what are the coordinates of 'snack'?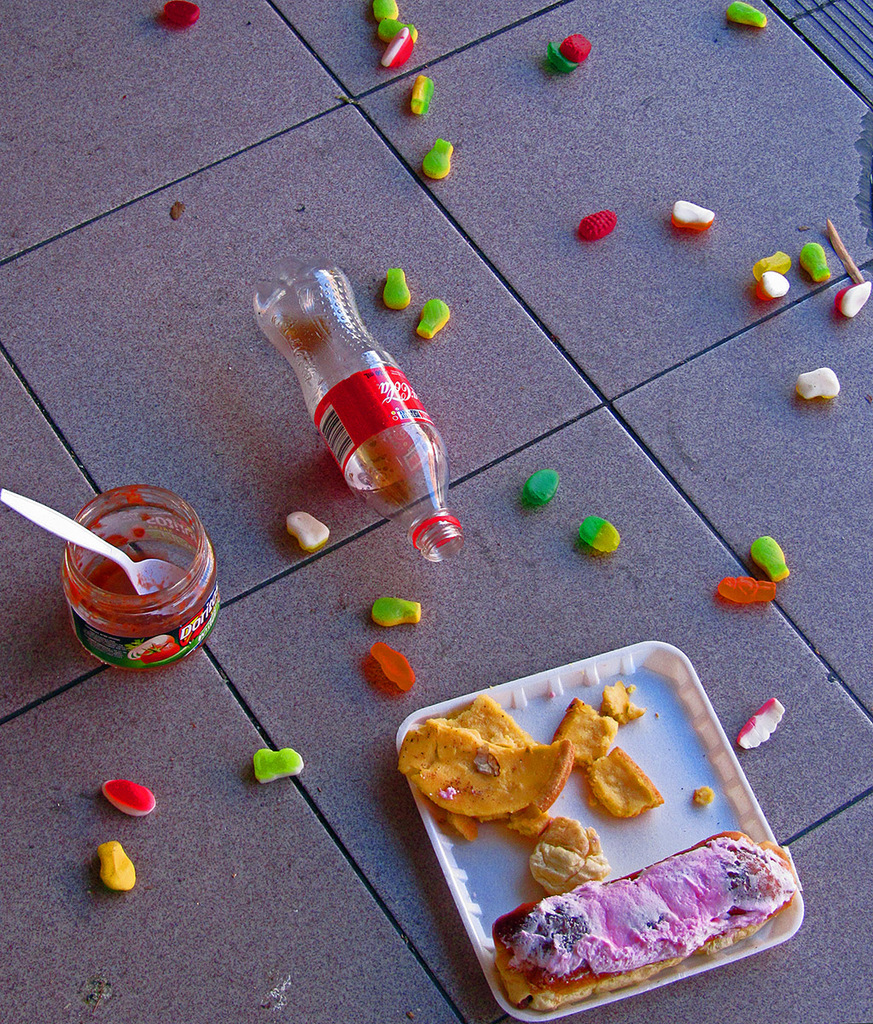
524, 466, 556, 512.
